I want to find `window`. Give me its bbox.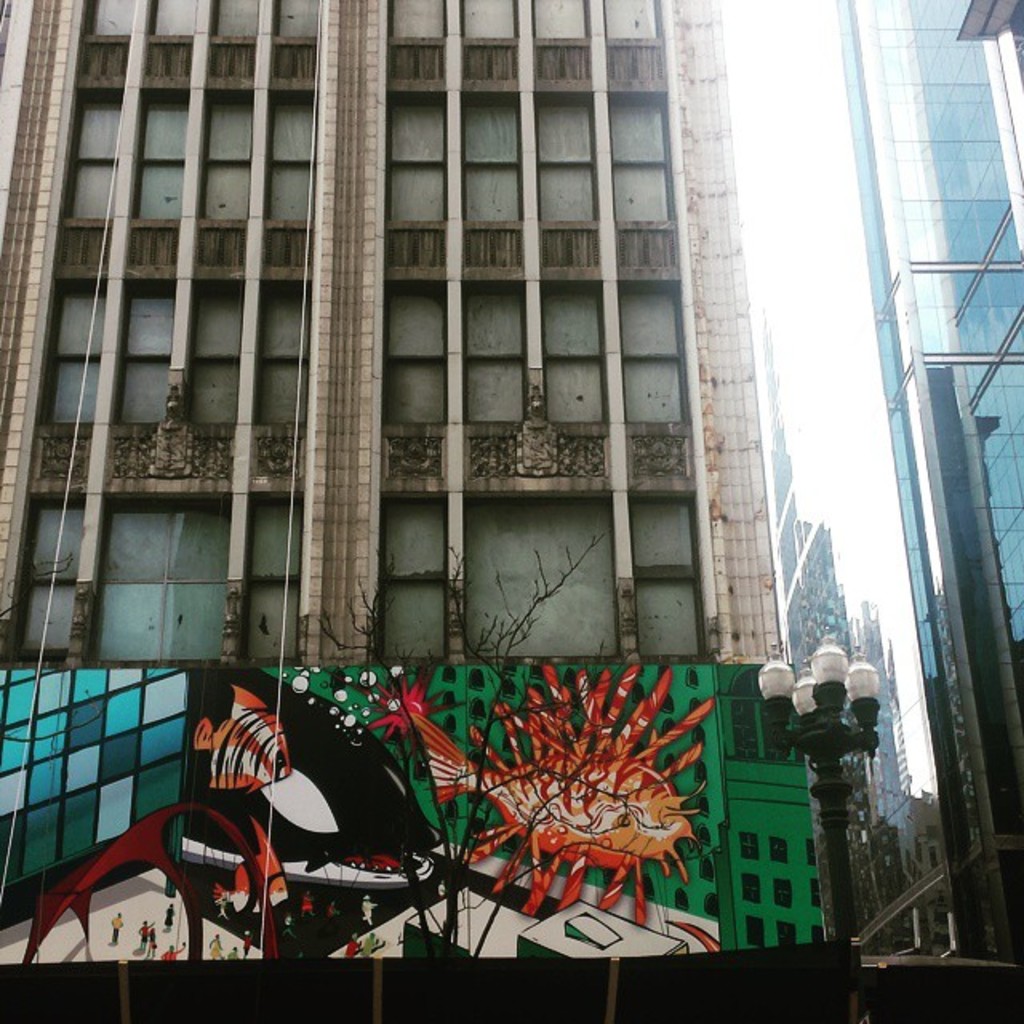
46/458/253/643.
